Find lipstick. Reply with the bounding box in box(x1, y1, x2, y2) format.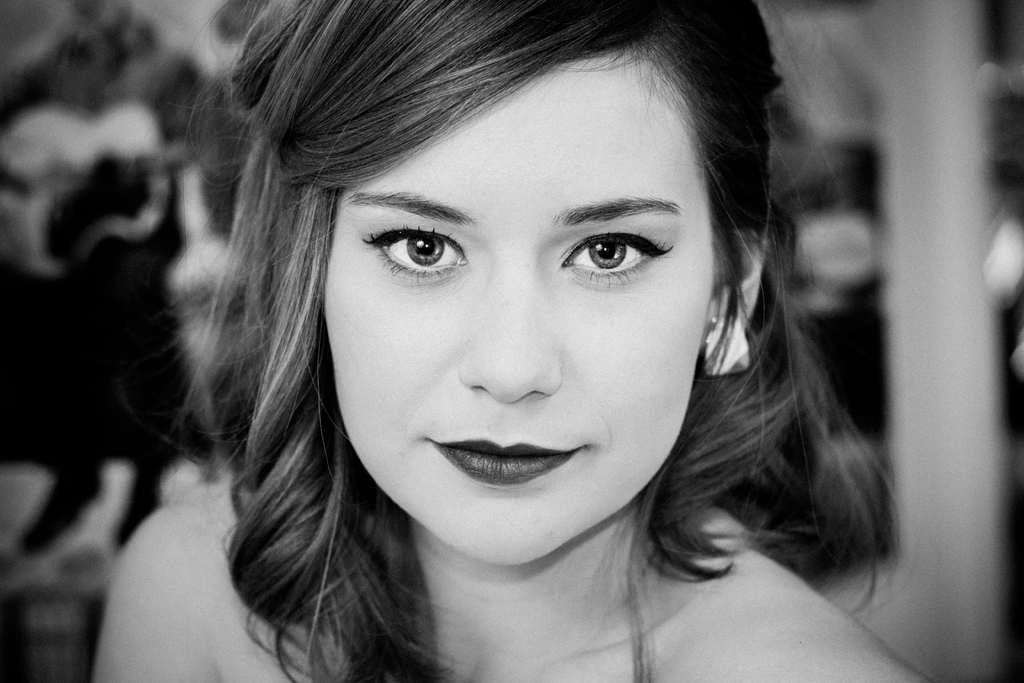
box(429, 438, 582, 481).
